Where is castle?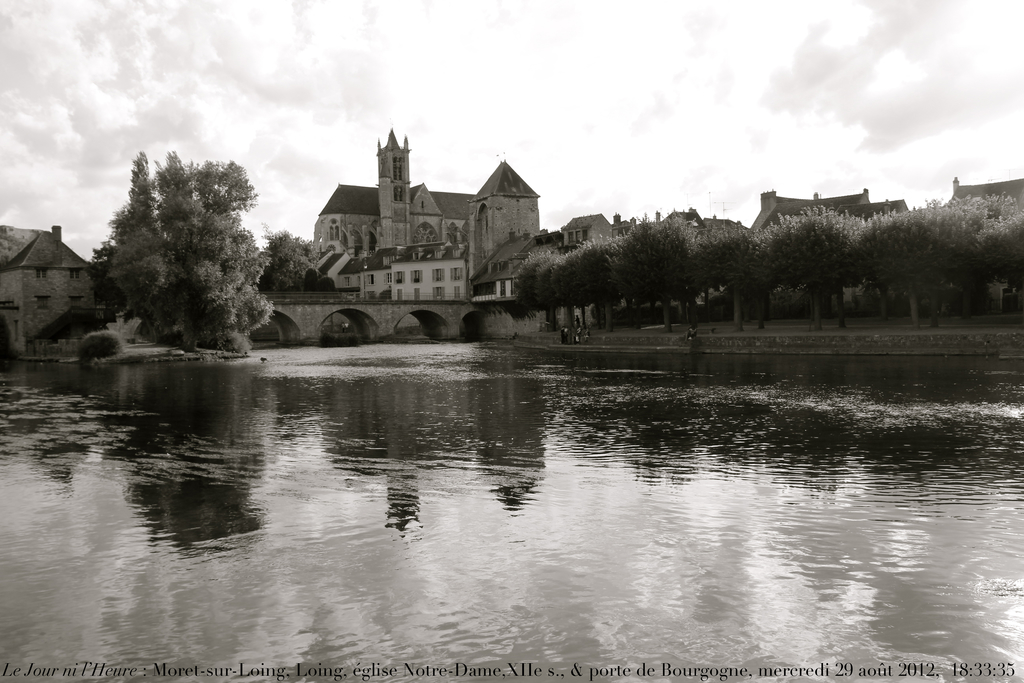
(938,170,1023,312).
